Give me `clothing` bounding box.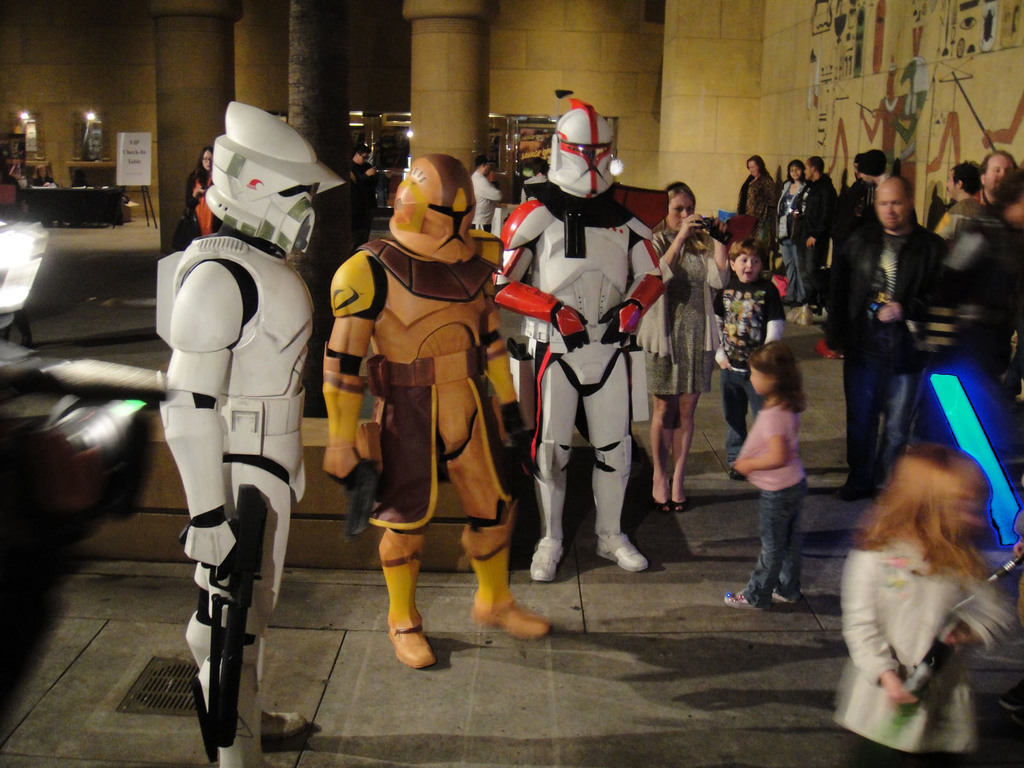
Rect(936, 191, 984, 234).
